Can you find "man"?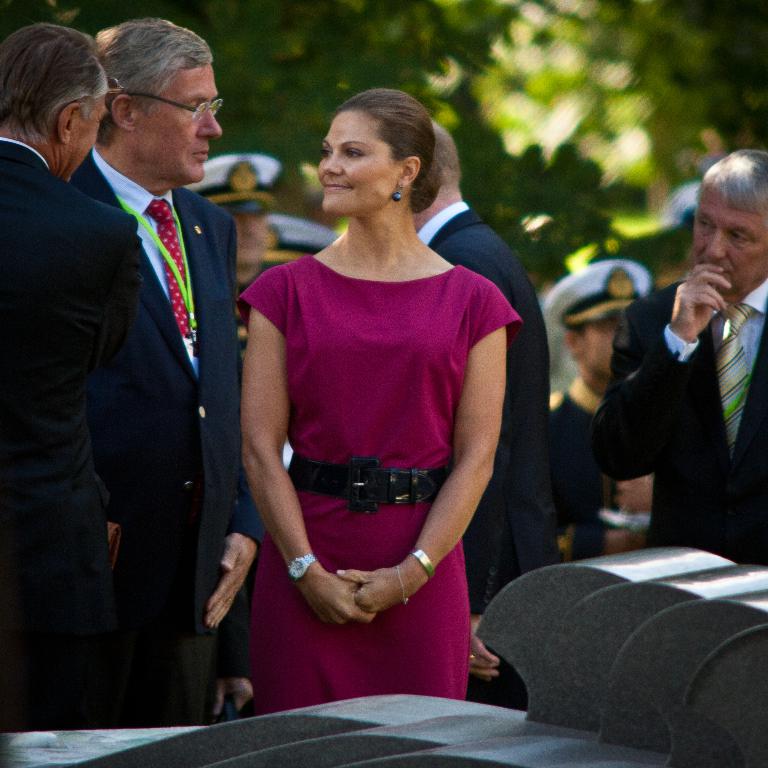
Yes, bounding box: 593 148 767 570.
